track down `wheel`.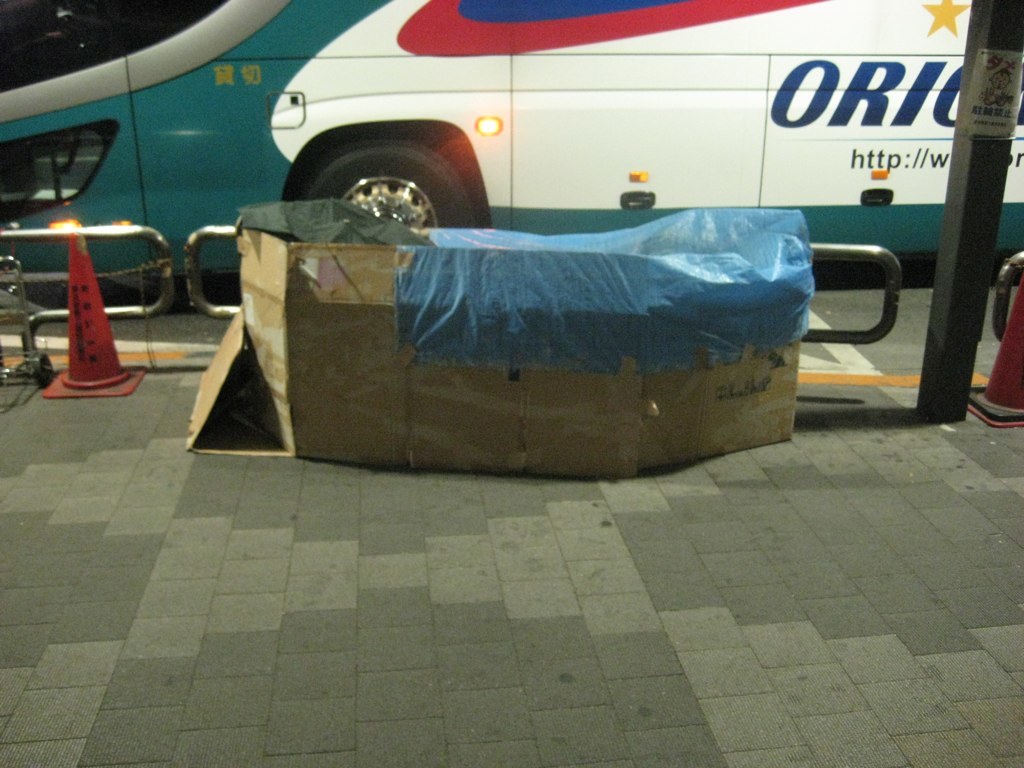
Tracked to {"x1": 320, "y1": 130, "x2": 457, "y2": 218}.
